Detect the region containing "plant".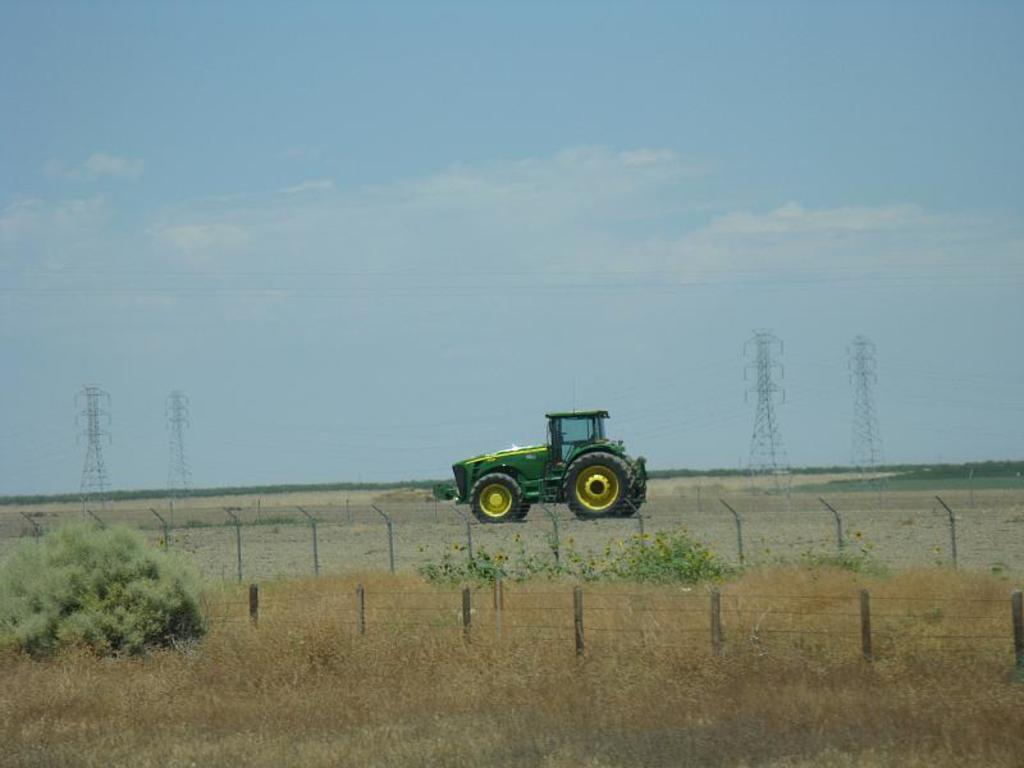
crop(27, 500, 225, 672).
